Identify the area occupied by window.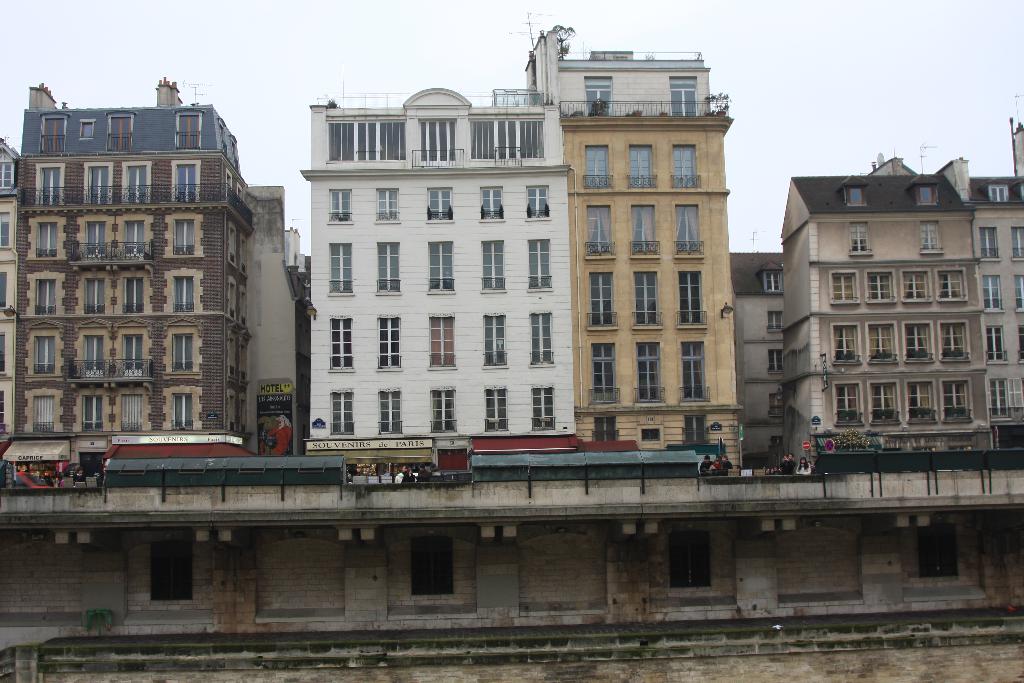
Area: <bbox>378, 388, 401, 434</bbox>.
